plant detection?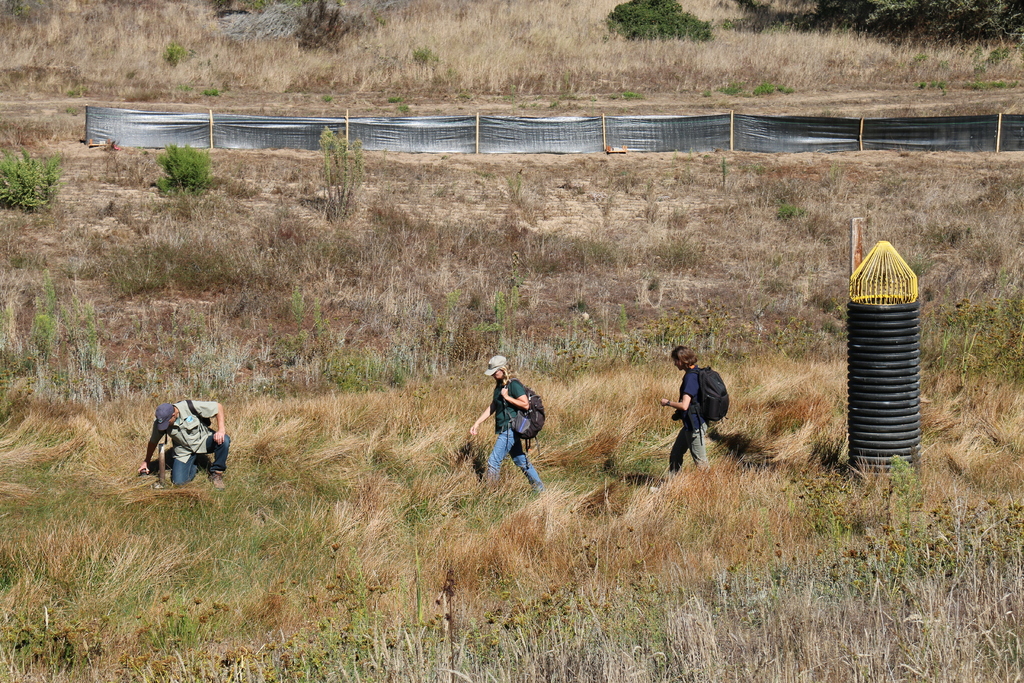
(157, 42, 180, 69)
